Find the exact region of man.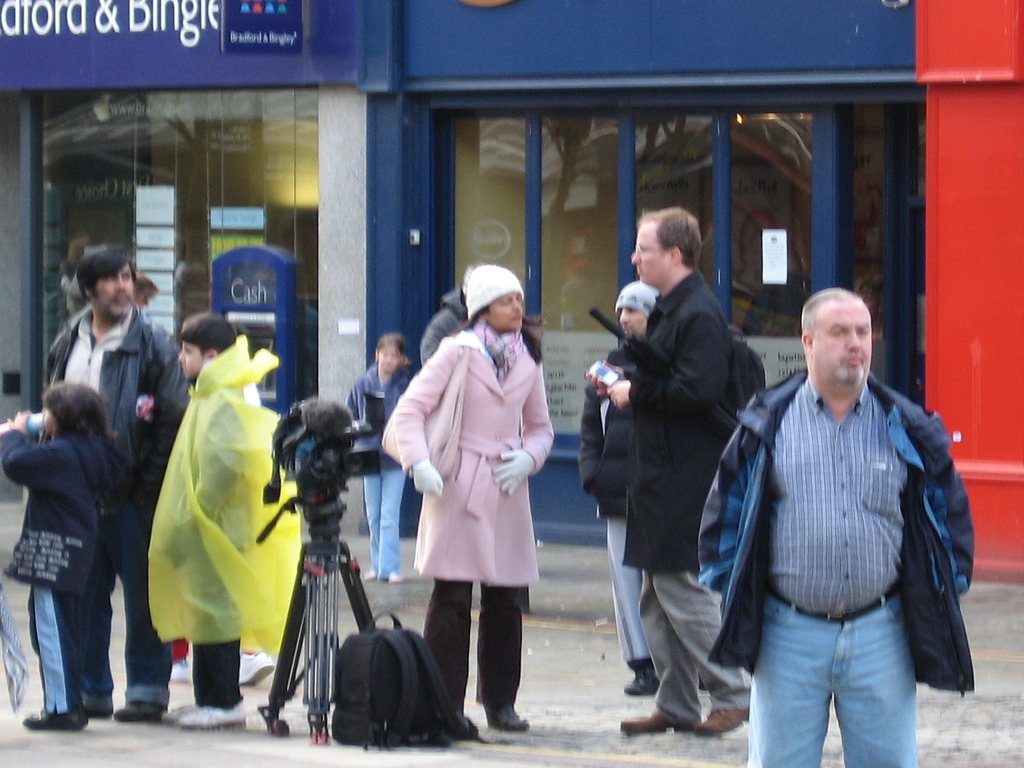
Exact region: l=579, t=284, r=664, b=698.
